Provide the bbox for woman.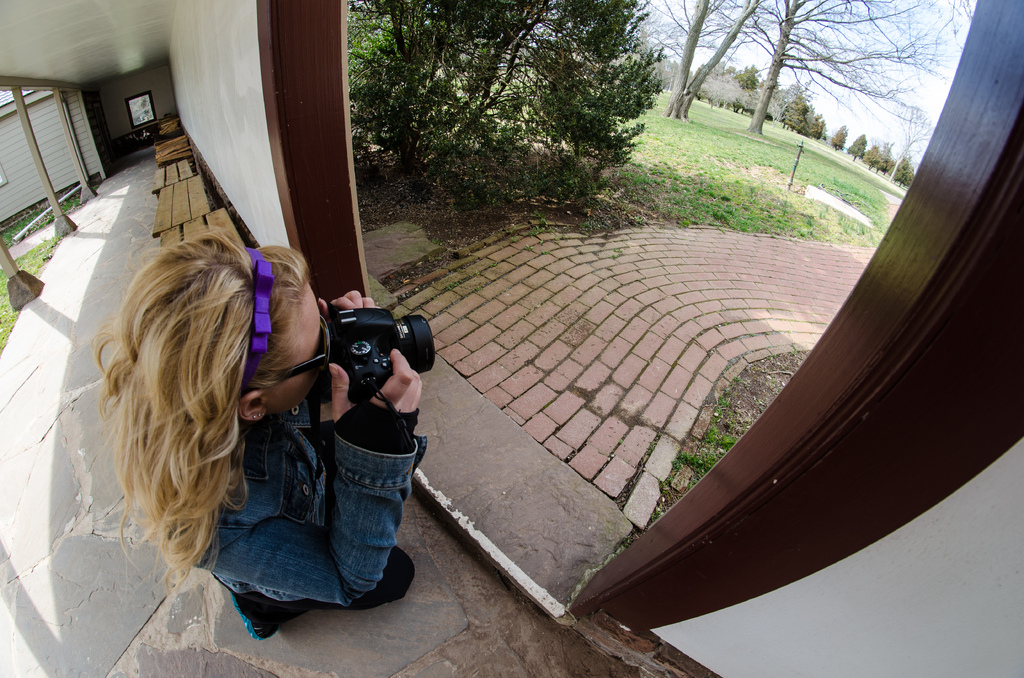
bbox=(93, 199, 394, 644).
